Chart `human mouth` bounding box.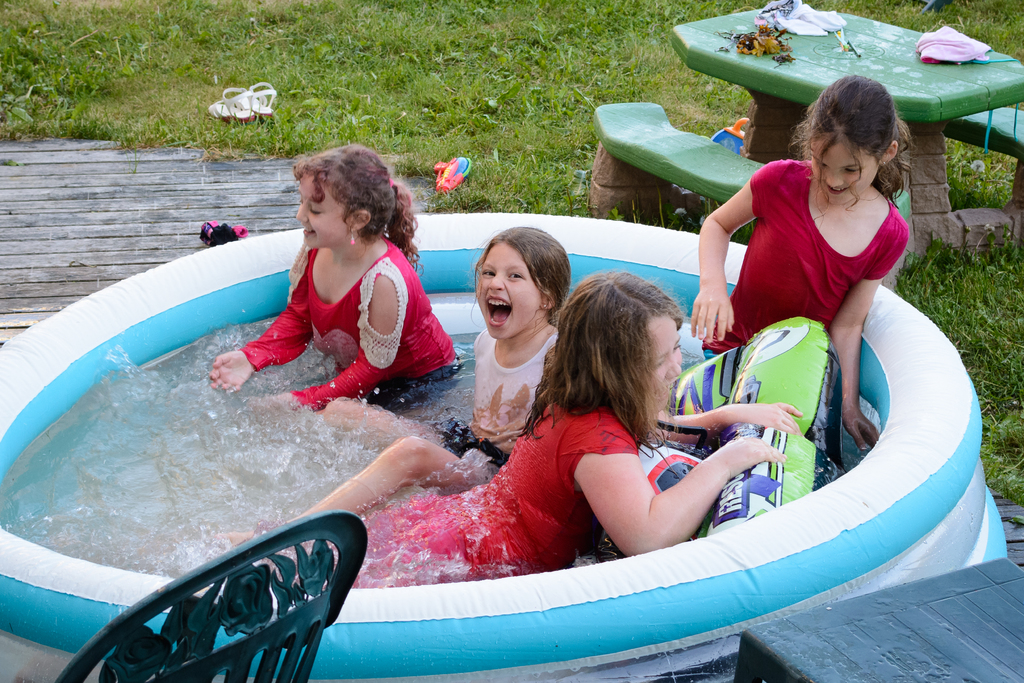
Charted: region(483, 294, 513, 327).
